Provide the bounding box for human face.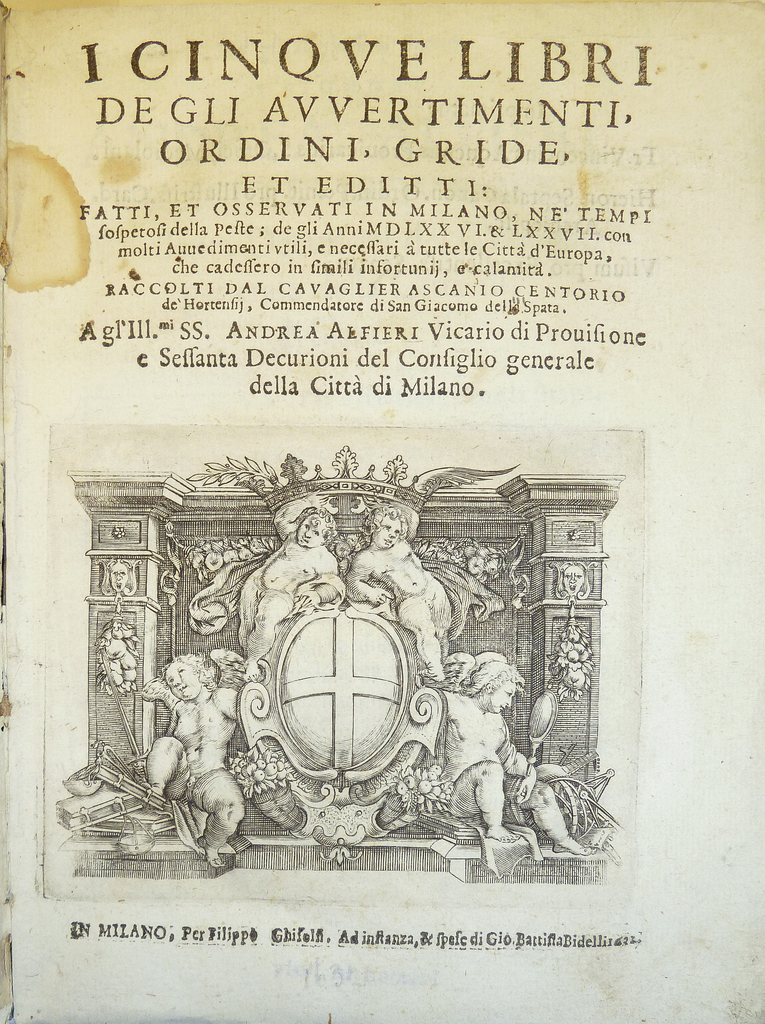
x1=162, y1=660, x2=206, y2=704.
